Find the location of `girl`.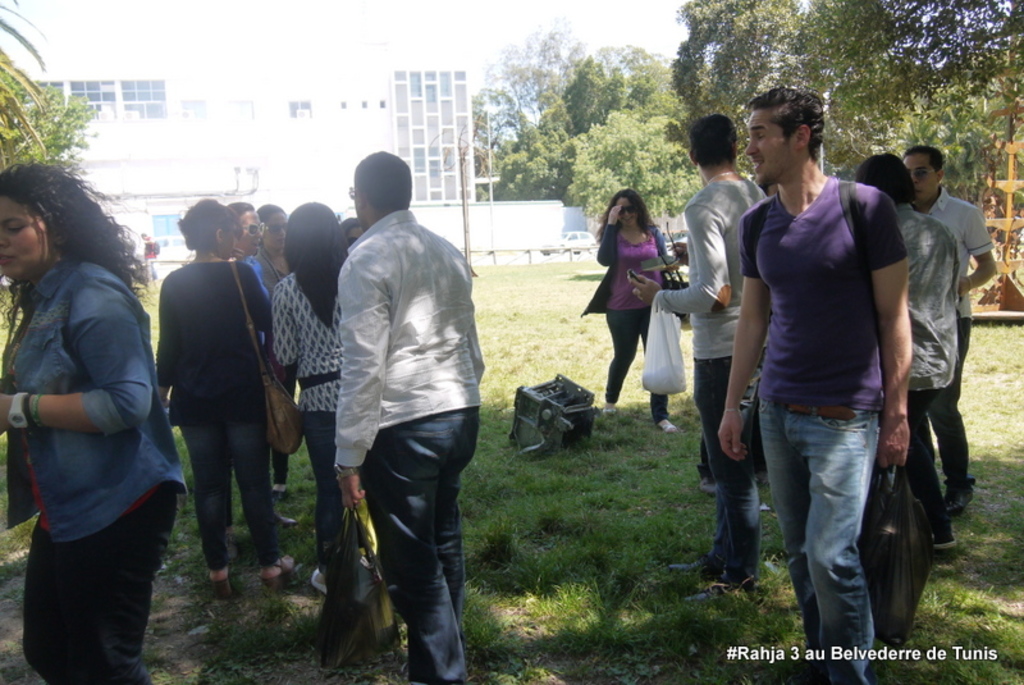
Location: [left=270, top=201, right=343, bottom=572].
